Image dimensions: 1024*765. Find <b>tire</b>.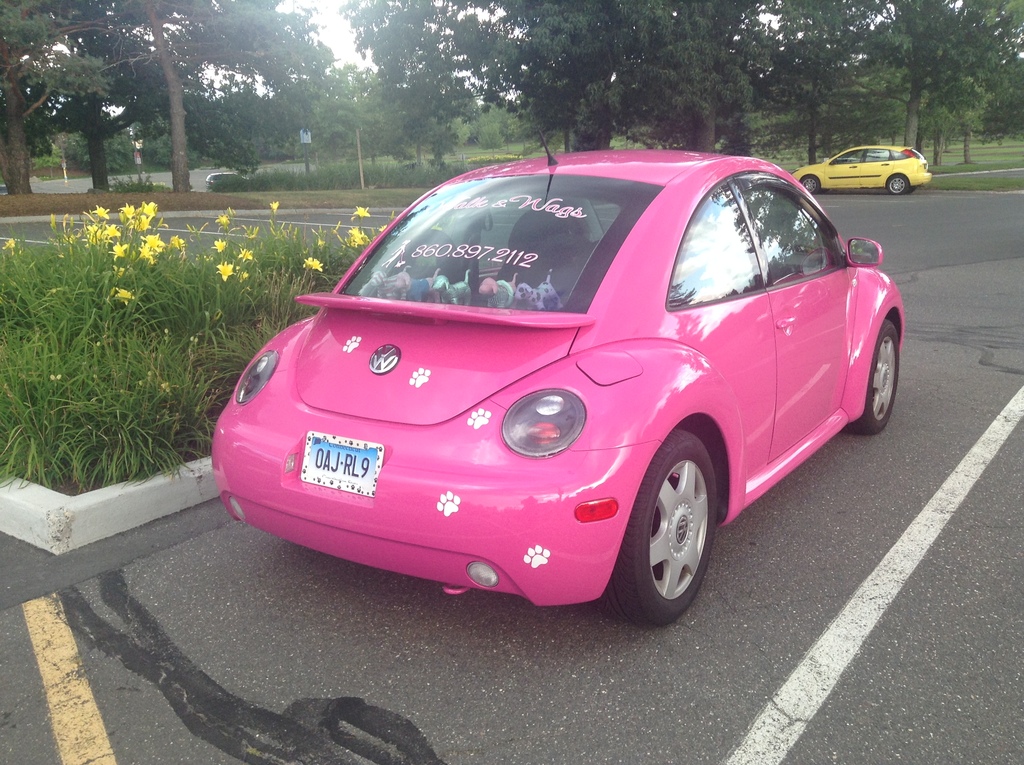
844 319 900 433.
